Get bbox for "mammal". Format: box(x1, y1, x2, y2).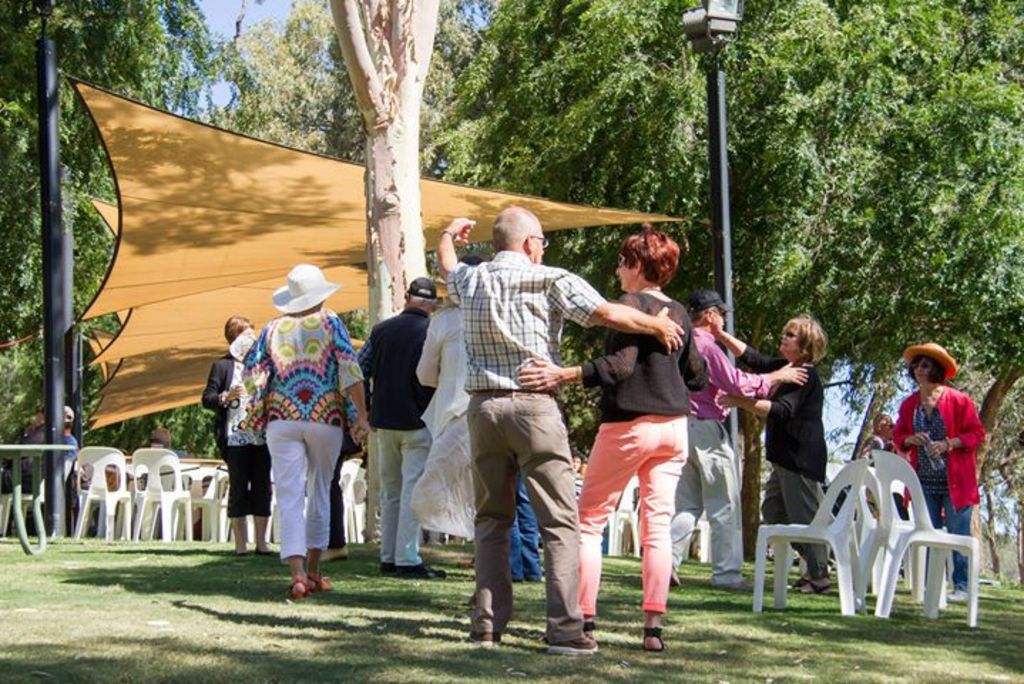
box(197, 313, 262, 556).
